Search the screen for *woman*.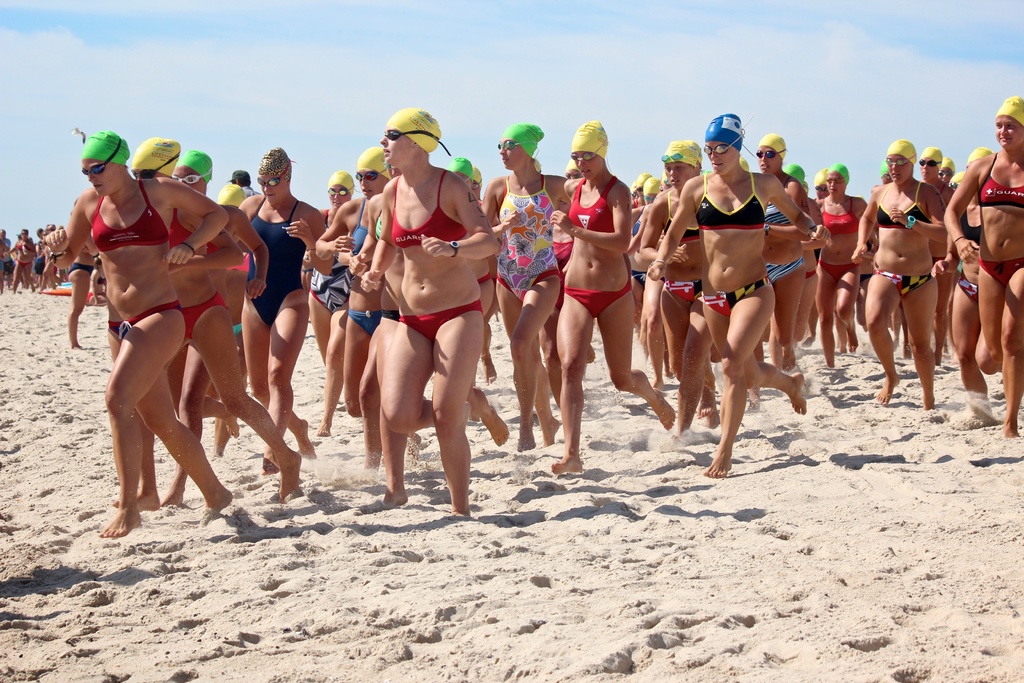
Found at locate(236, 170, 335, 477).
